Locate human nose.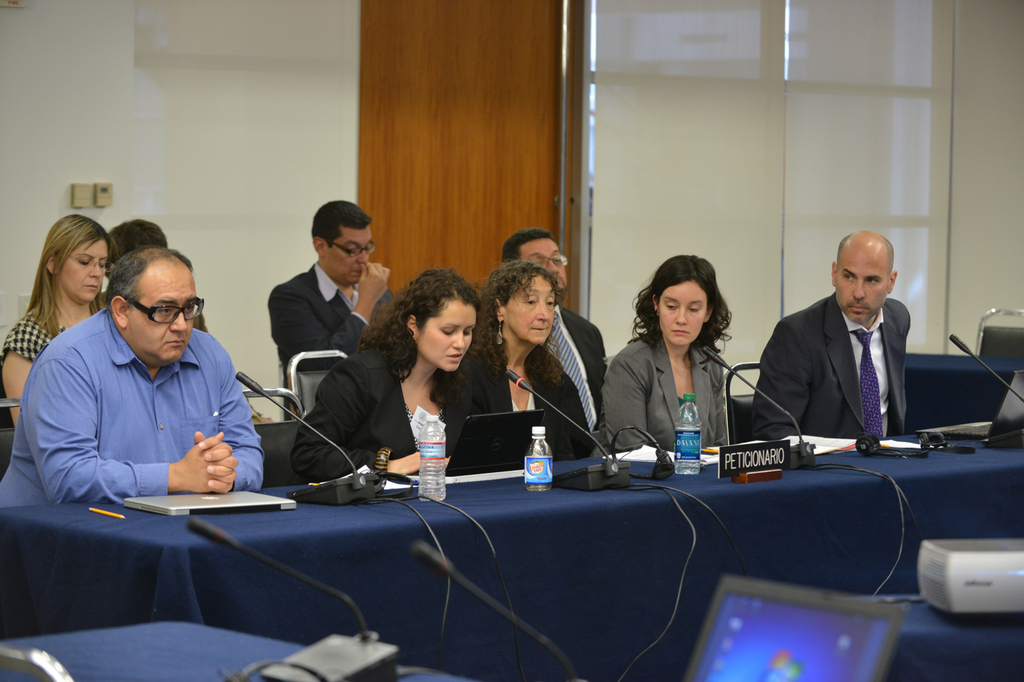
Bounding box: 358,250,369,263.
